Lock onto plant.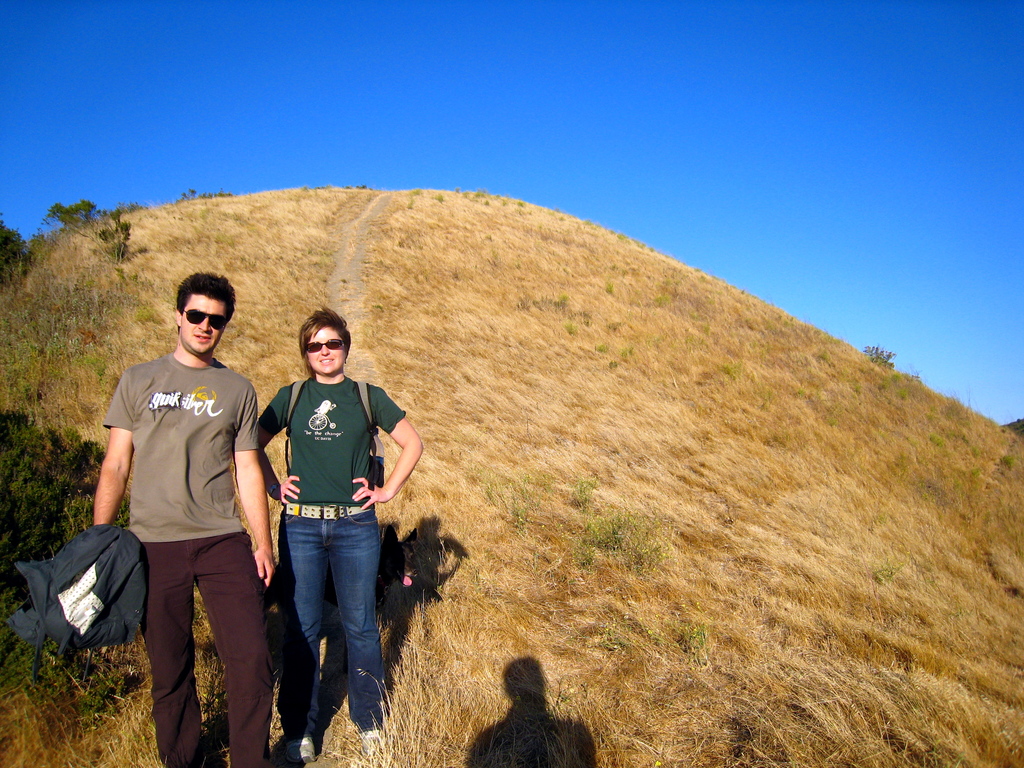
Locked: (x1=920, y1=431, x2=945, y2=445).
